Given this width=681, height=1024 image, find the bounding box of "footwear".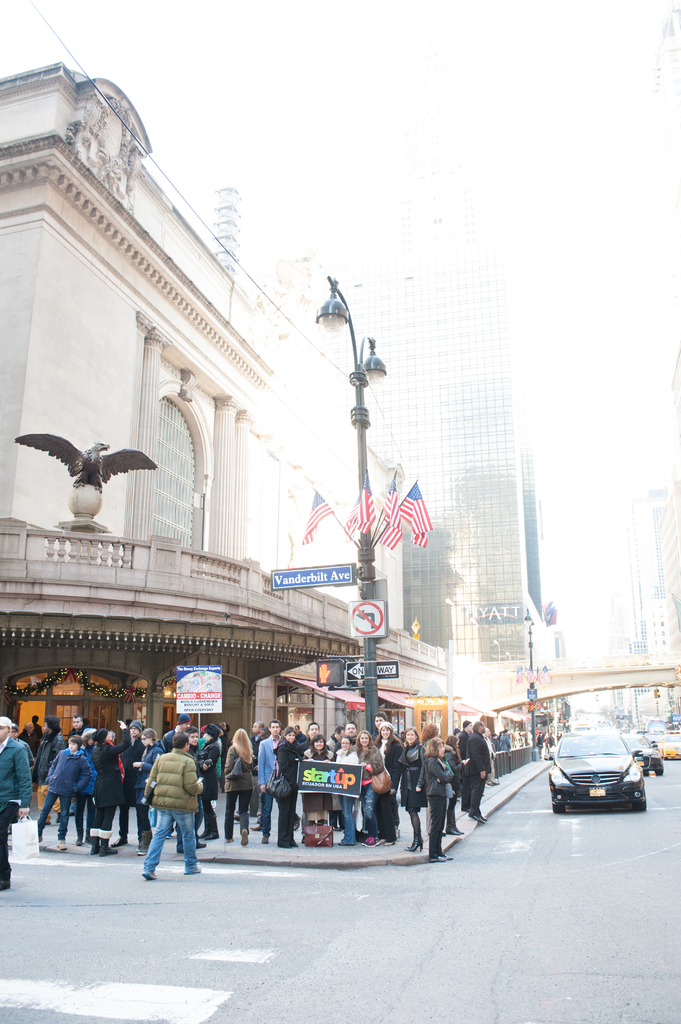
[left=485, top=779, right=499, bottom=788].
